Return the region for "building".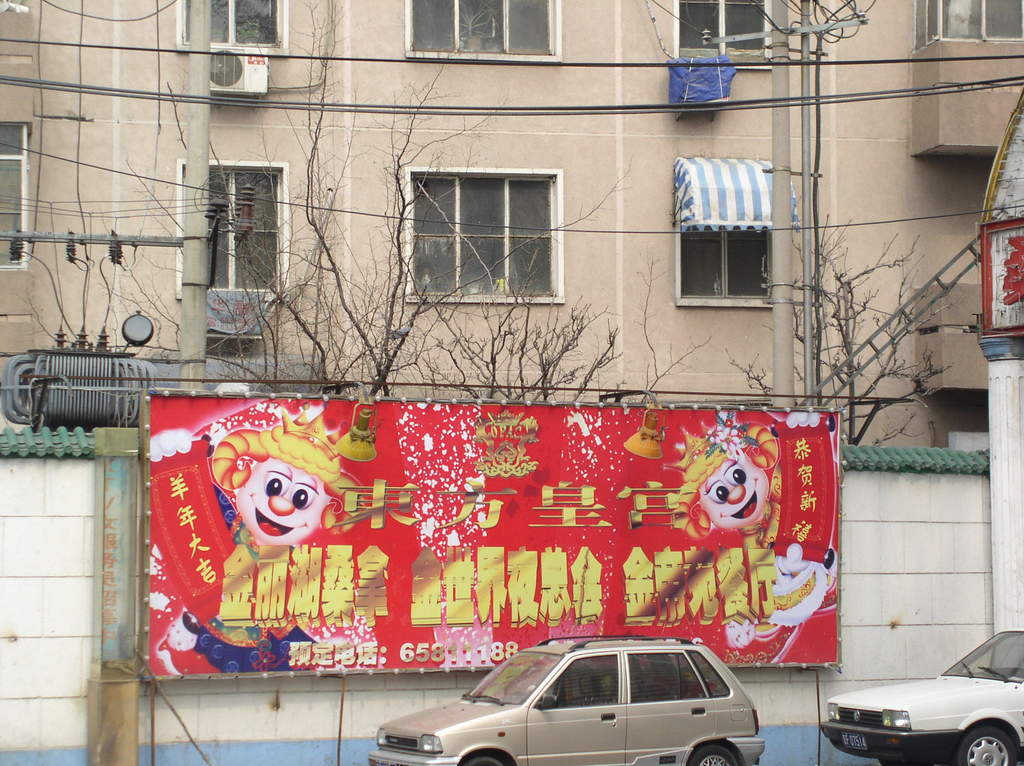
detection(0, 0, 1023, 454).
